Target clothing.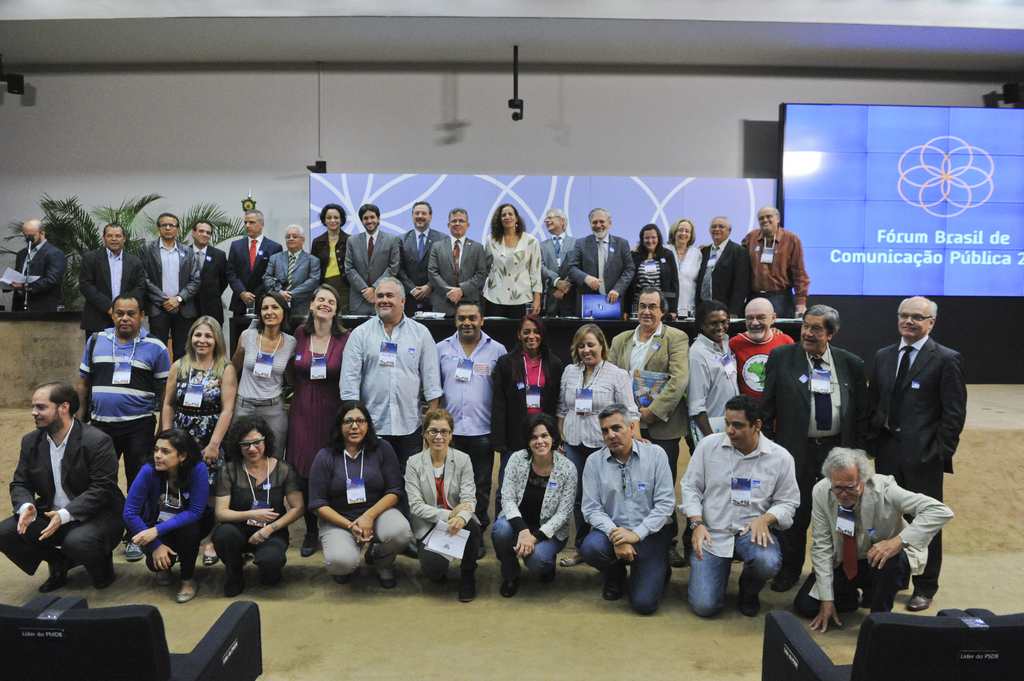
Target region: bbox=[492, 227, 542, 326].
